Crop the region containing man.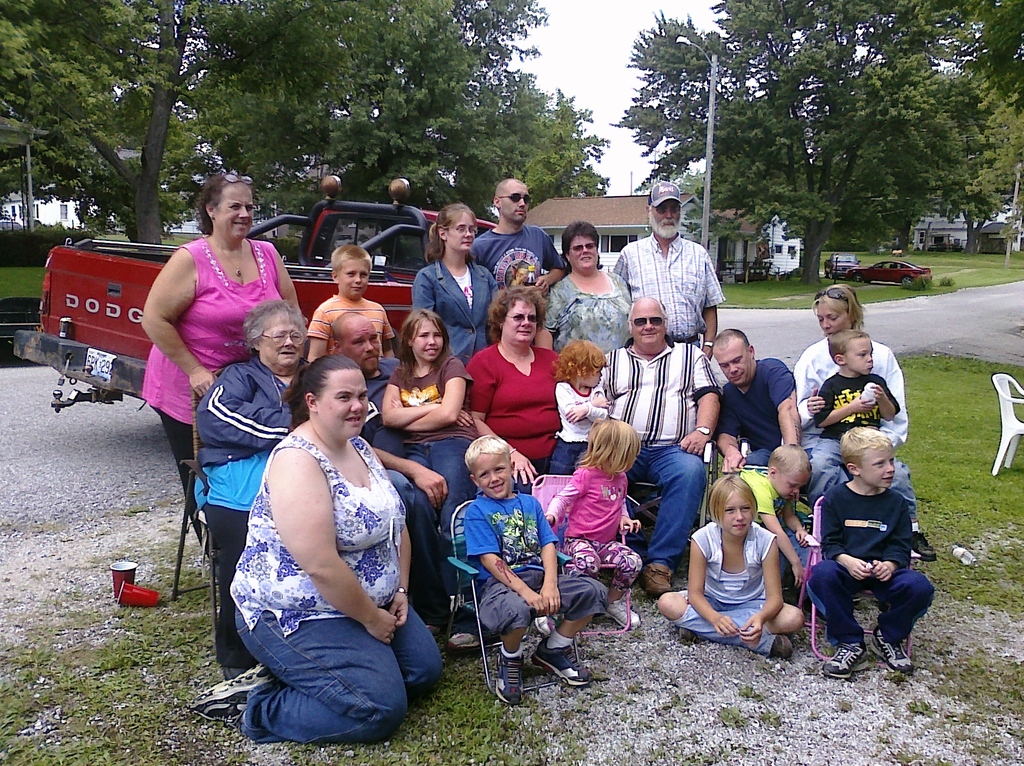
Crop region: (588, 313, 725, 591).
